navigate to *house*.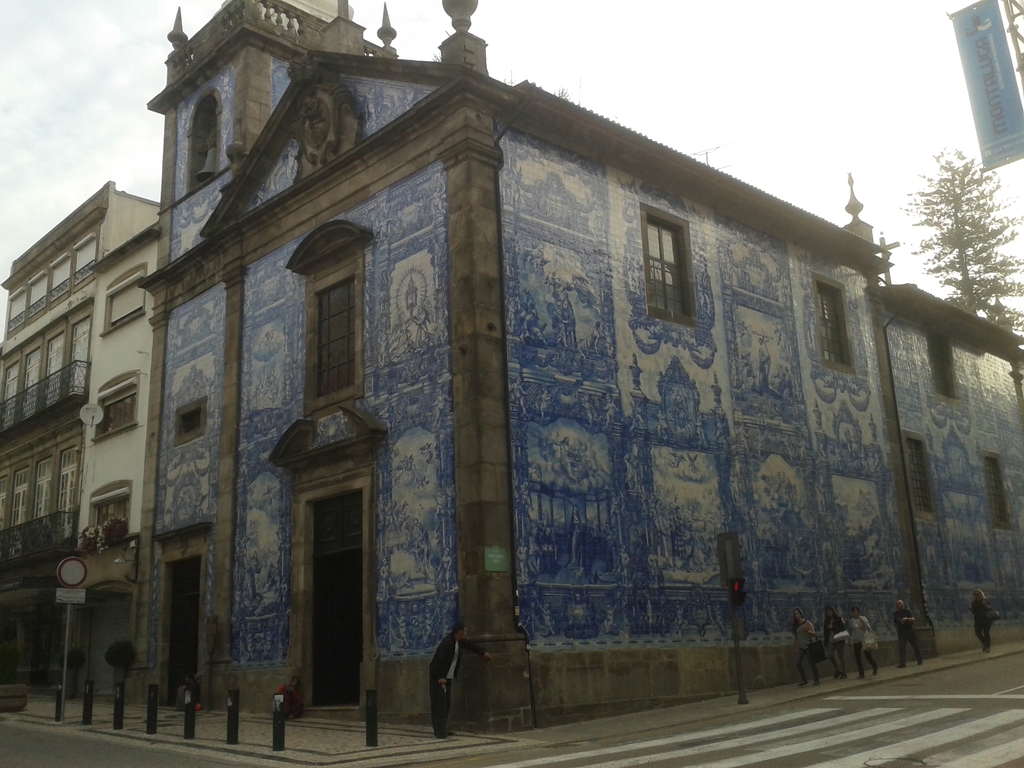
Navigation target: bbox=(146, 0, 1023, 733).
